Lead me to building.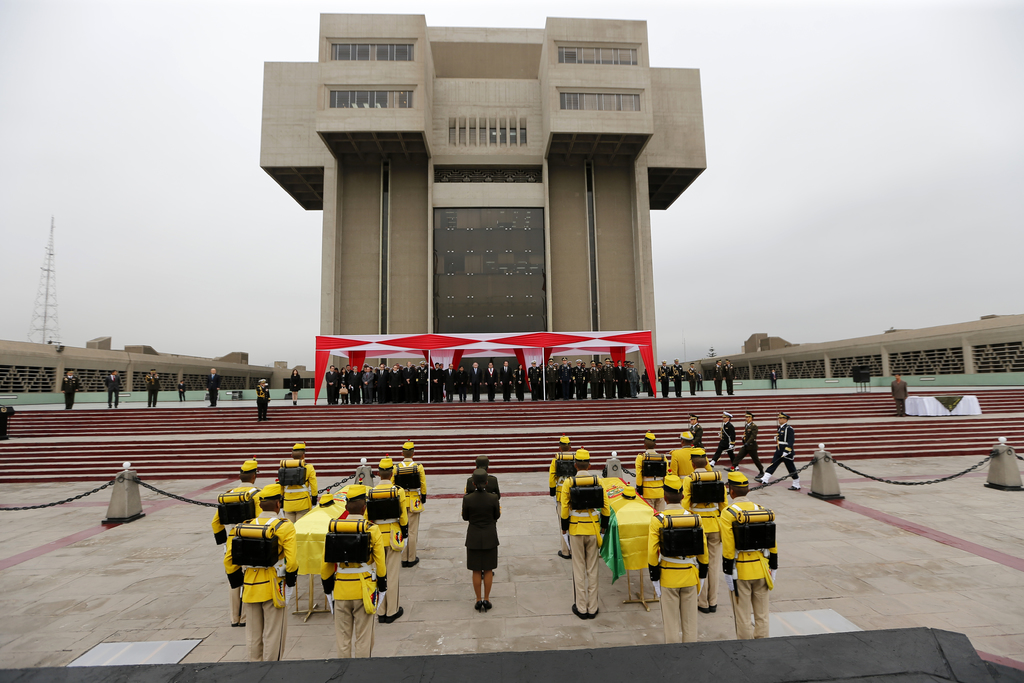
Lead to 260, 10, 709, 383.
